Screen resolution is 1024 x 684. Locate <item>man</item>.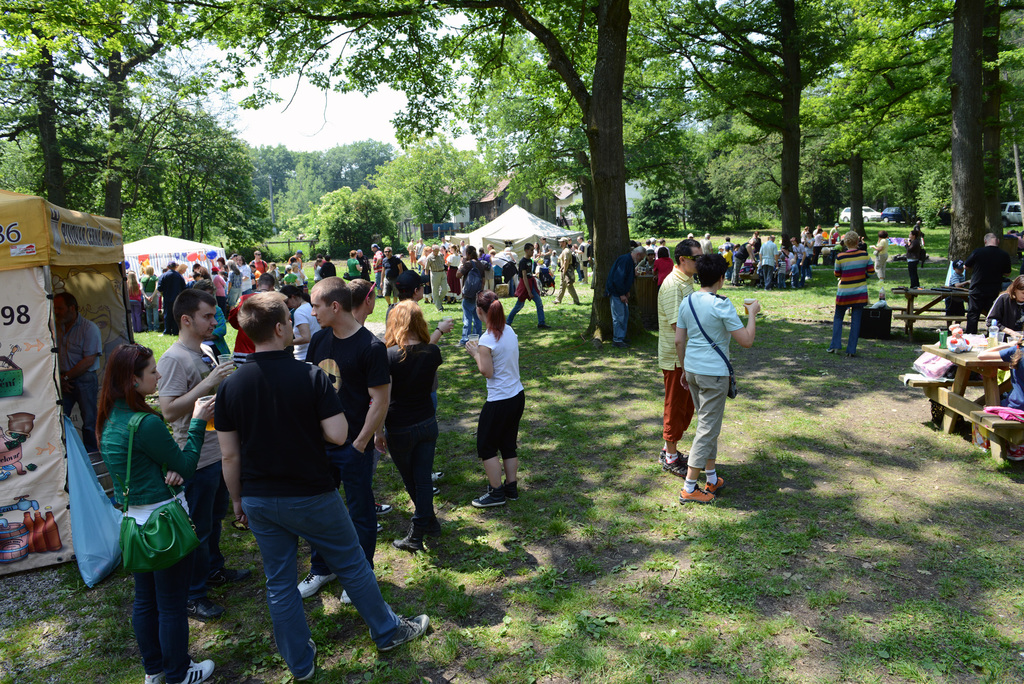
{"left": 425, "top": 240, "right": 446, "bottom": 311}.
